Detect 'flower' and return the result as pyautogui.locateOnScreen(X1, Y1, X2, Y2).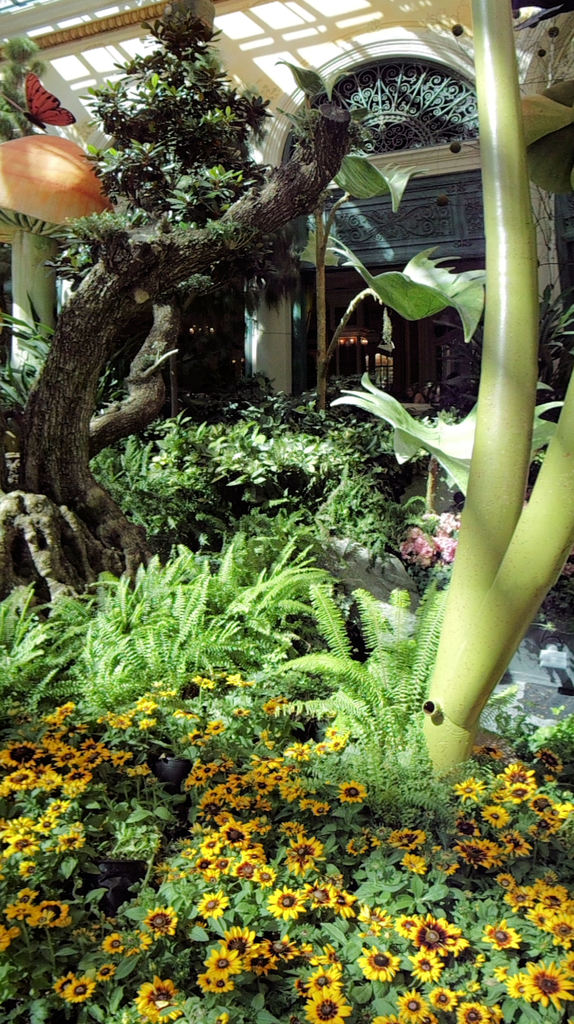
pyautogui.locateOnScreen(479, 919, 522, 952).
